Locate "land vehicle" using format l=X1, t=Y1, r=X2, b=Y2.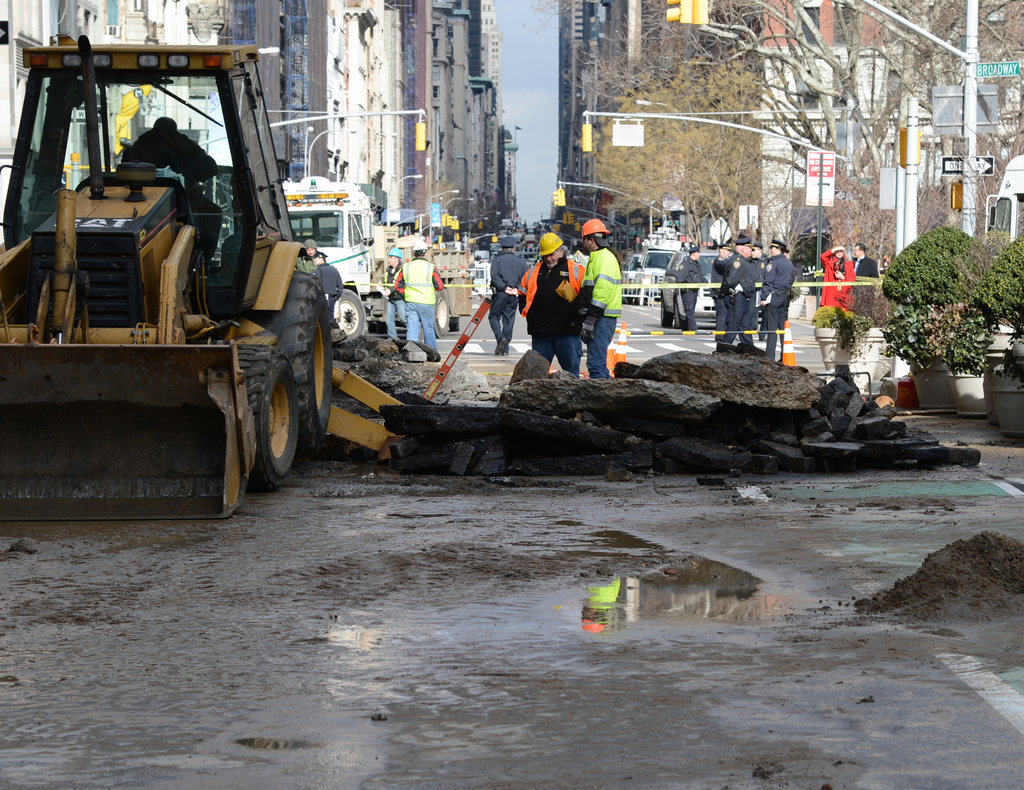
l=621, t=259, r=631, b=296.
